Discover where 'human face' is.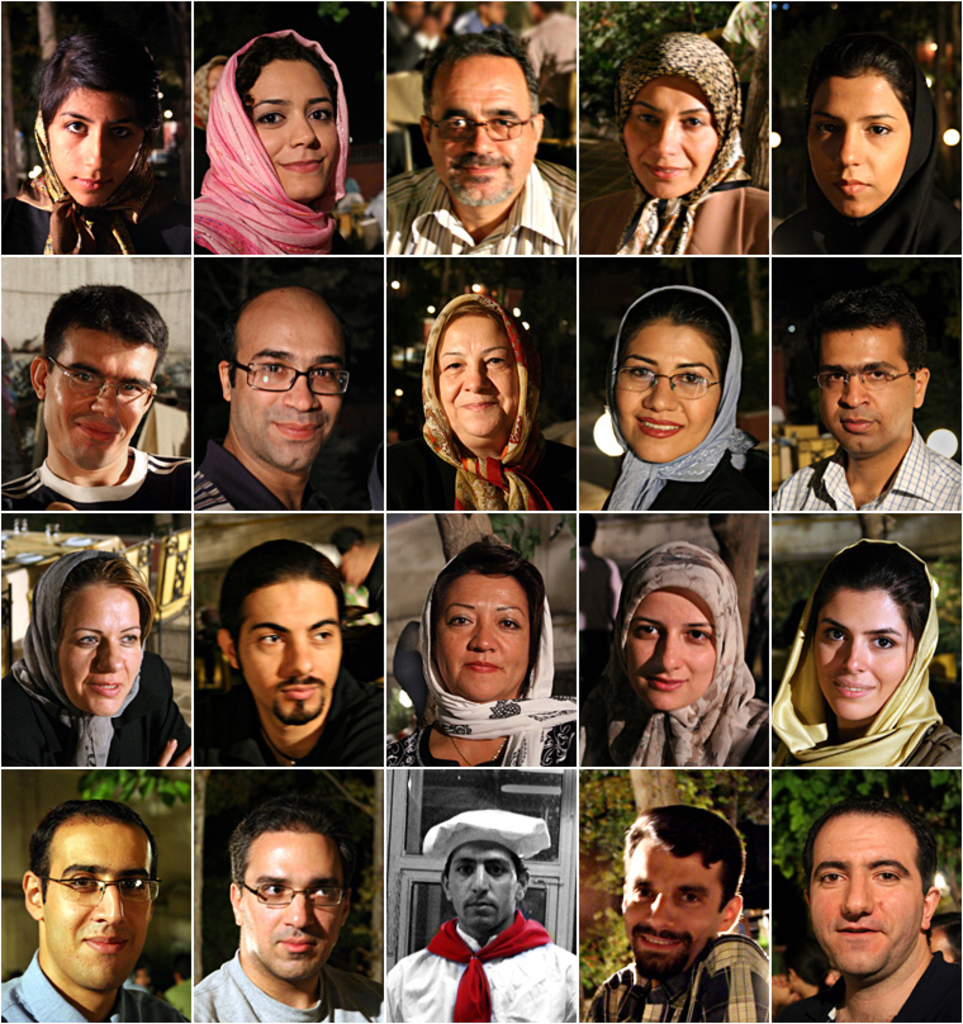
Discovered at 423:53:531:198.
